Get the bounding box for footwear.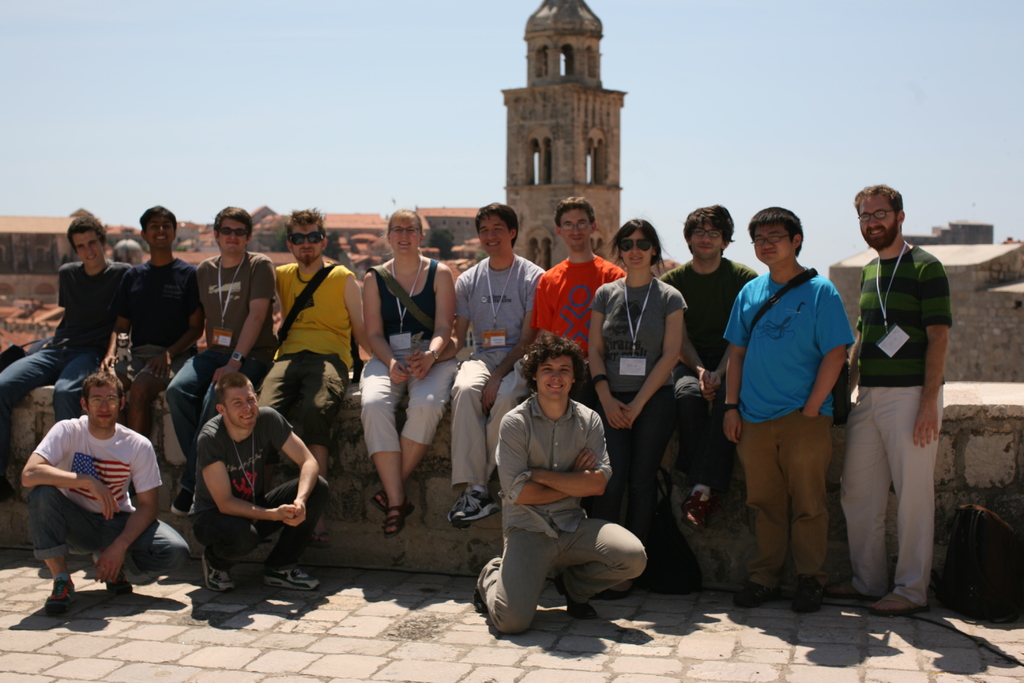
crop(471, 579, 485, 612).
